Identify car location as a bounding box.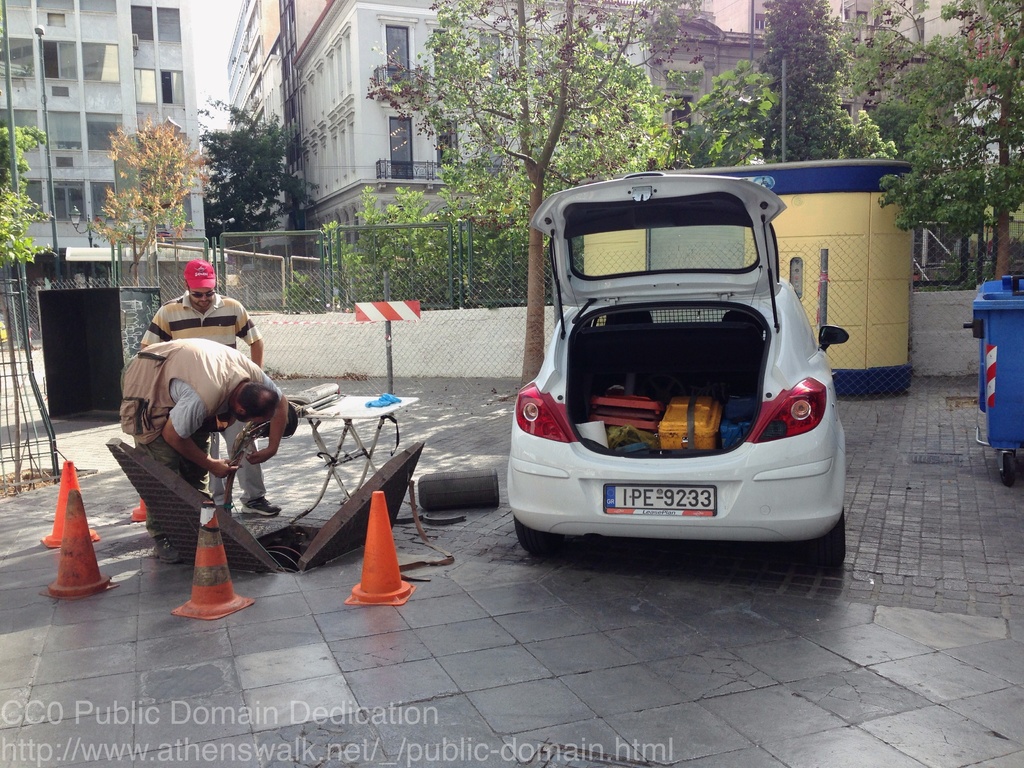
<region>0, 317, 9, 344</region>.
